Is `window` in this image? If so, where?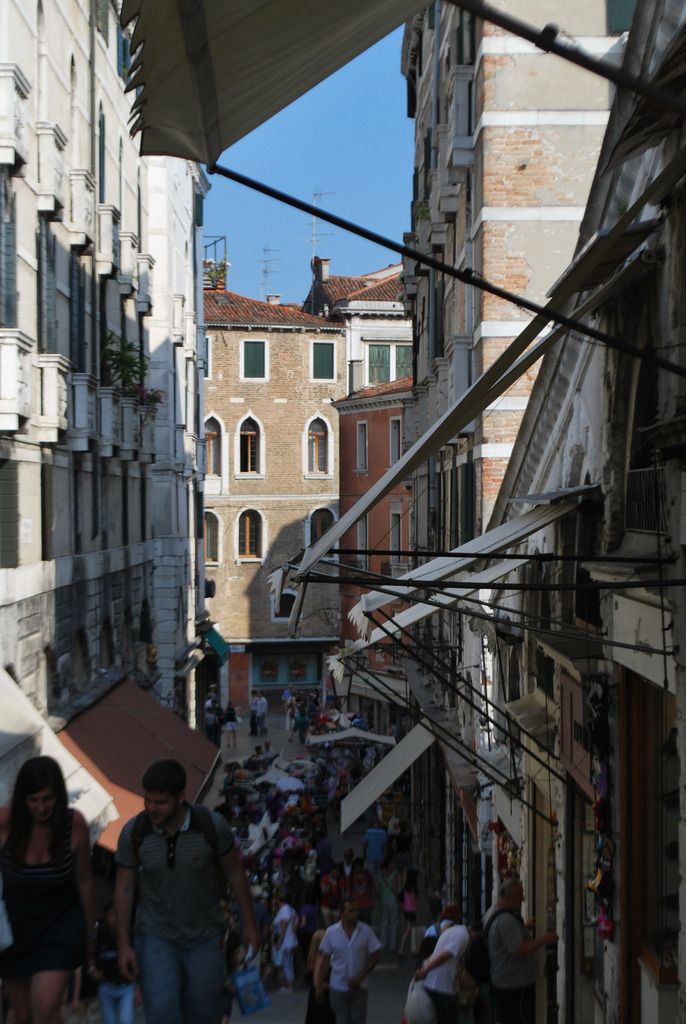
Yes, at detection(300, 415, 334, 478).
